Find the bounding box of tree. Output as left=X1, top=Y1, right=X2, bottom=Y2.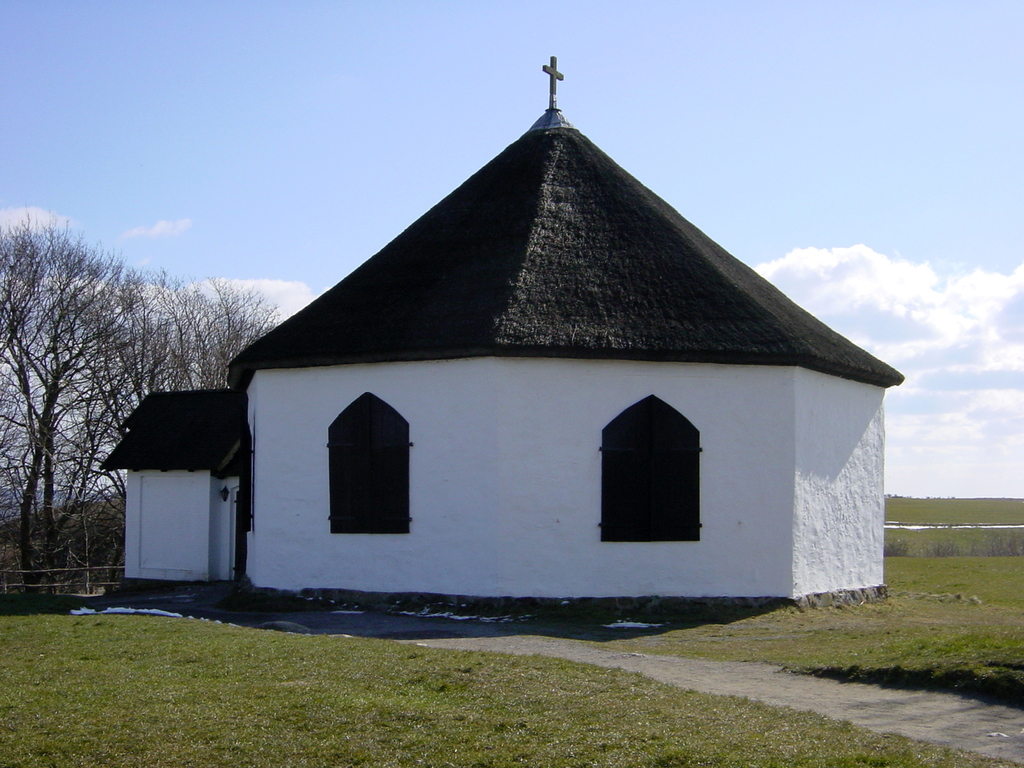
left=170, top=267, right=287, bottom=410.
